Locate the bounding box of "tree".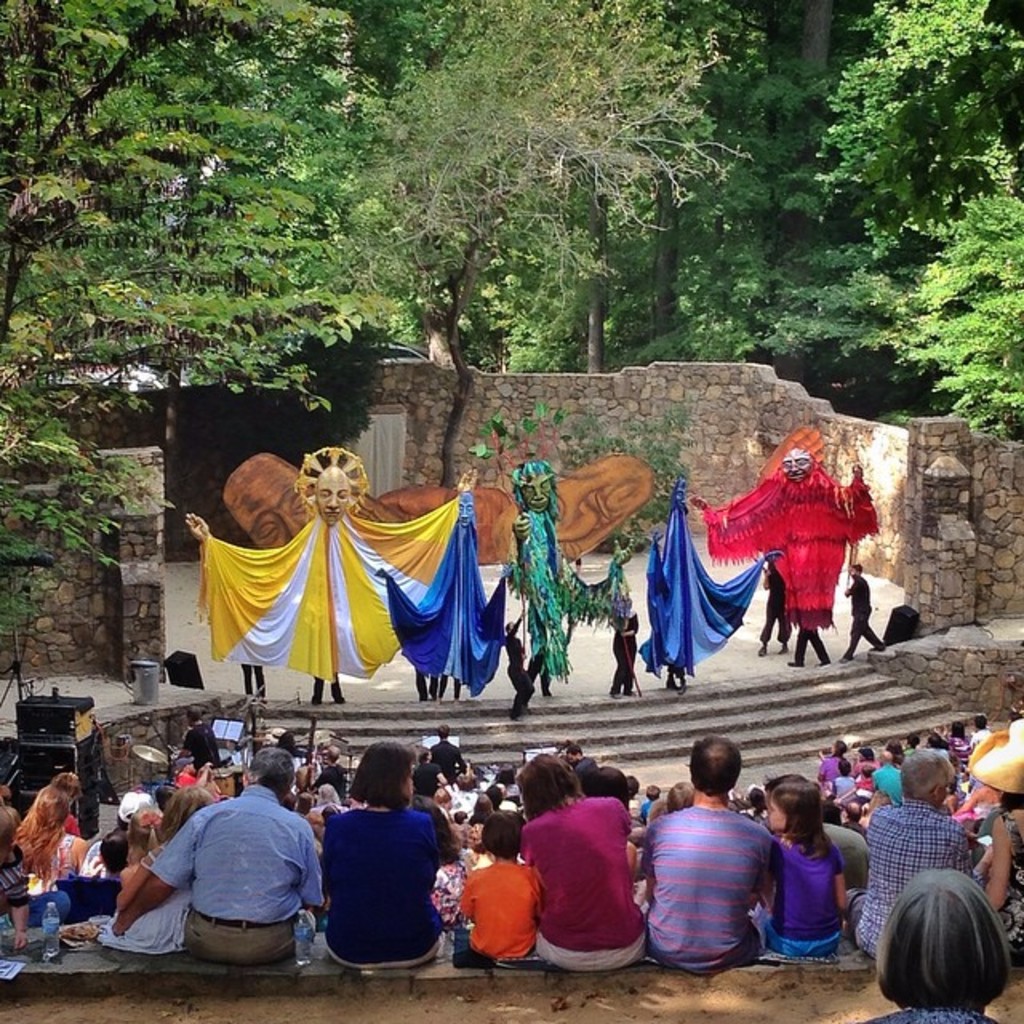
Bounding box: {"x1": 0, "y1": 0, "x2": 435, "y2": 648}.
